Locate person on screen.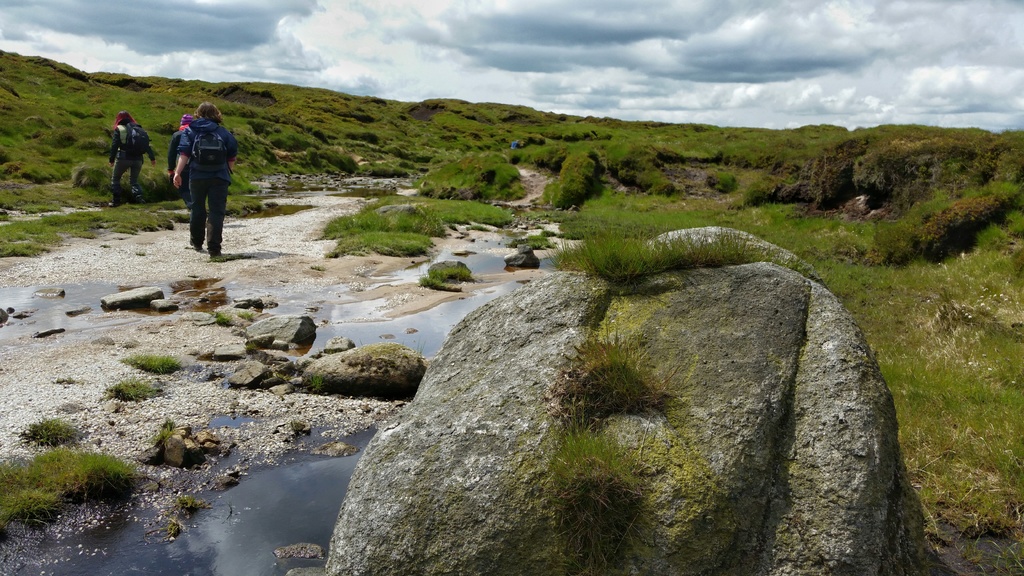
On screen at (110, 111, 149, 213).
